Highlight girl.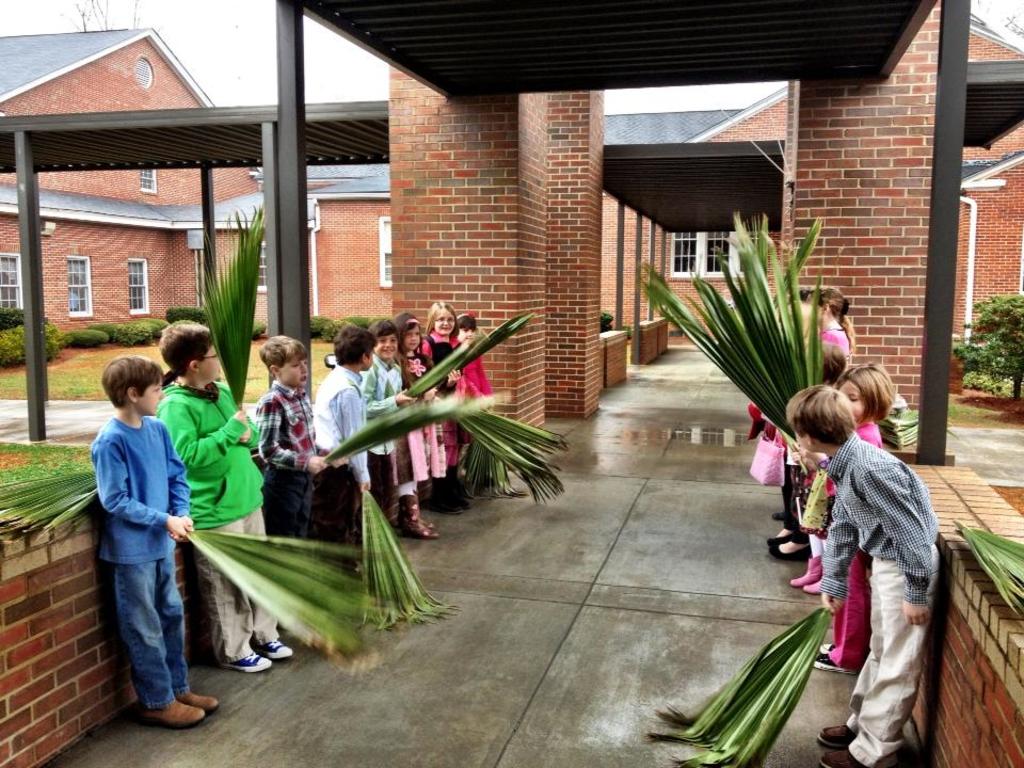
Highlighted region: x1=418, y1=299, x2=470, y2=513.
